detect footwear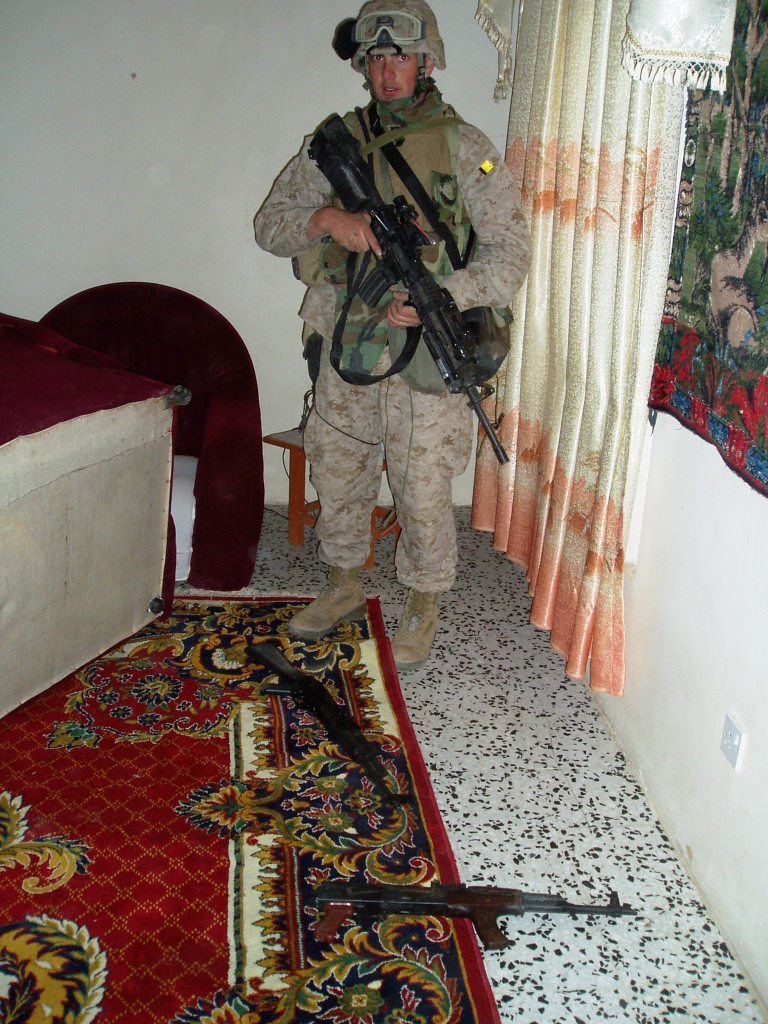
<region>376, 586, 451, 671</region>
